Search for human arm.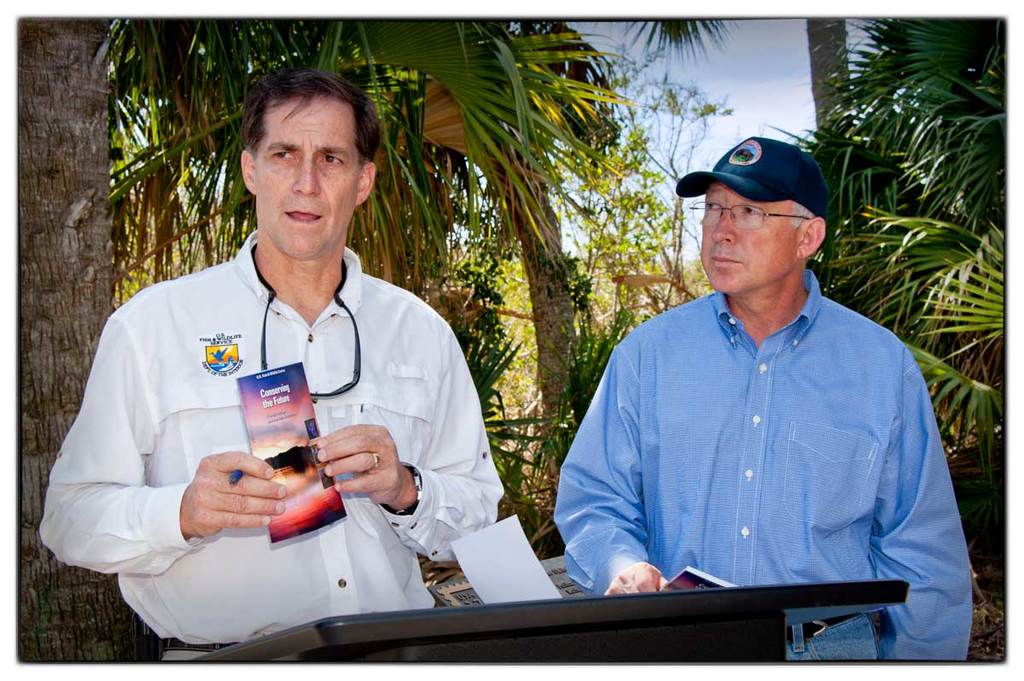
Found at BBox(305, 333, 502, 566).
